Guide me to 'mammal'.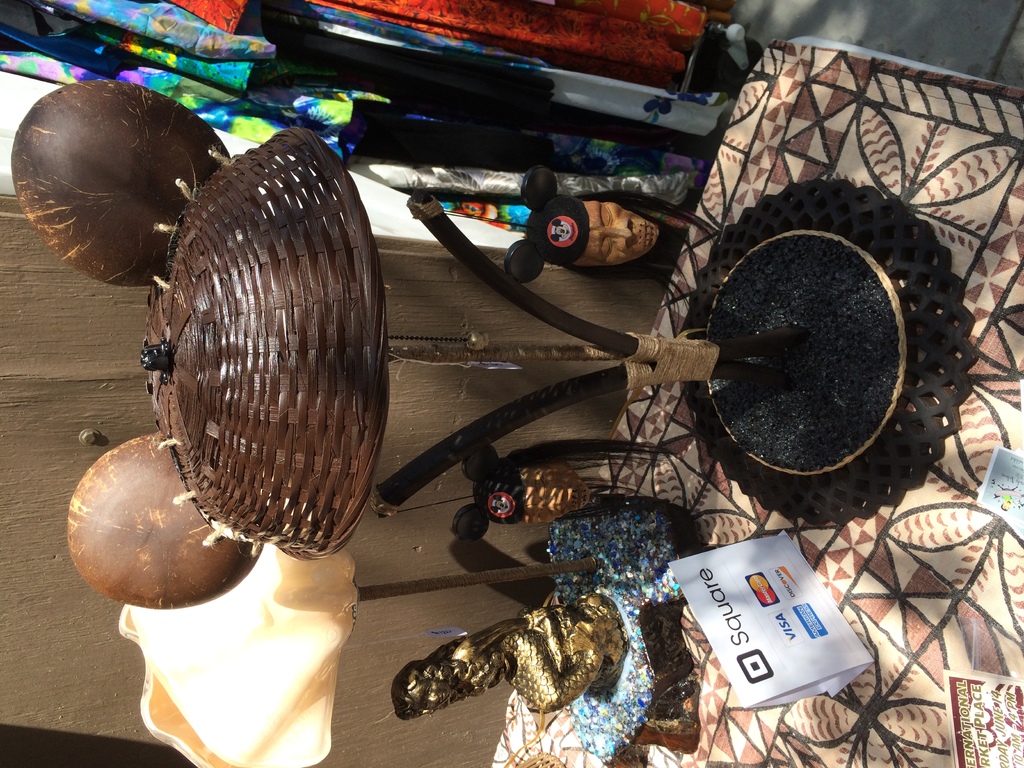
Guidance: left=396, top=618, right=600, bottom=718.
